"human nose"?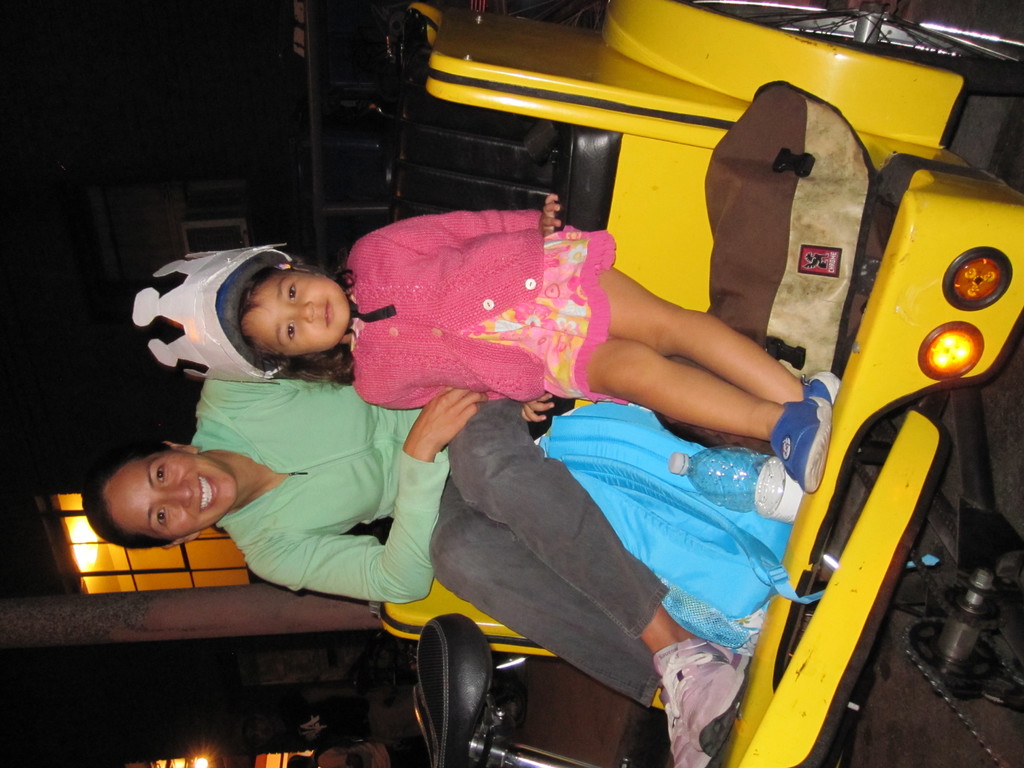
<region>157, 476, 192, 508</region>
